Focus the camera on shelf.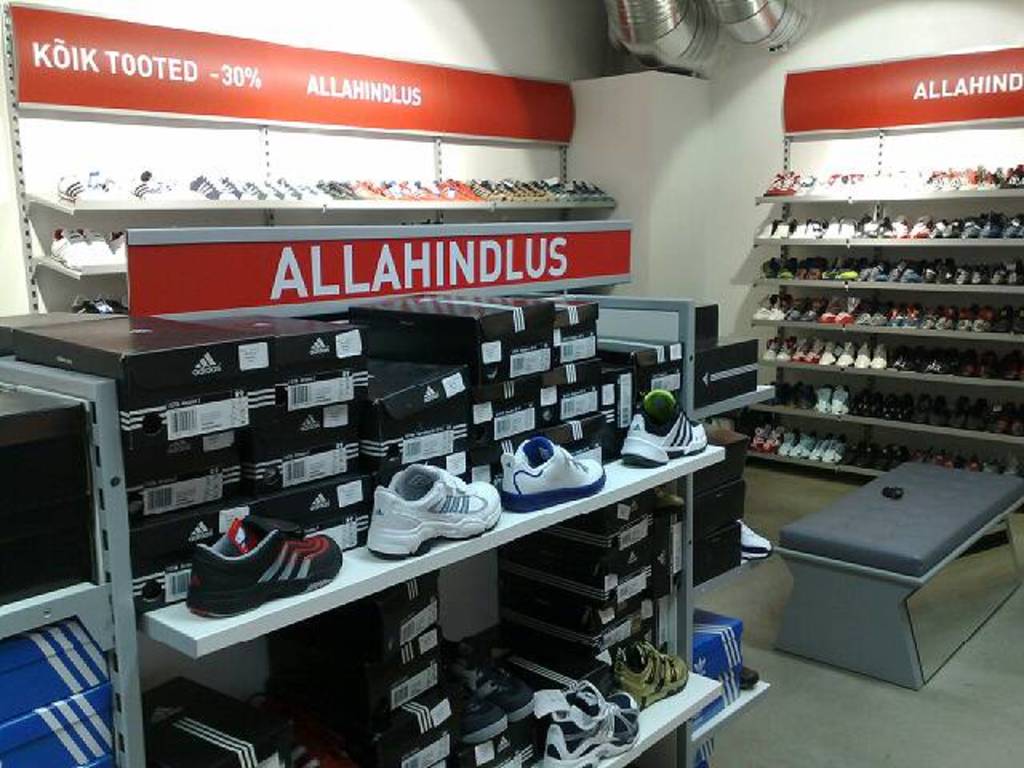
Focus region: 726/168/1023/490.
